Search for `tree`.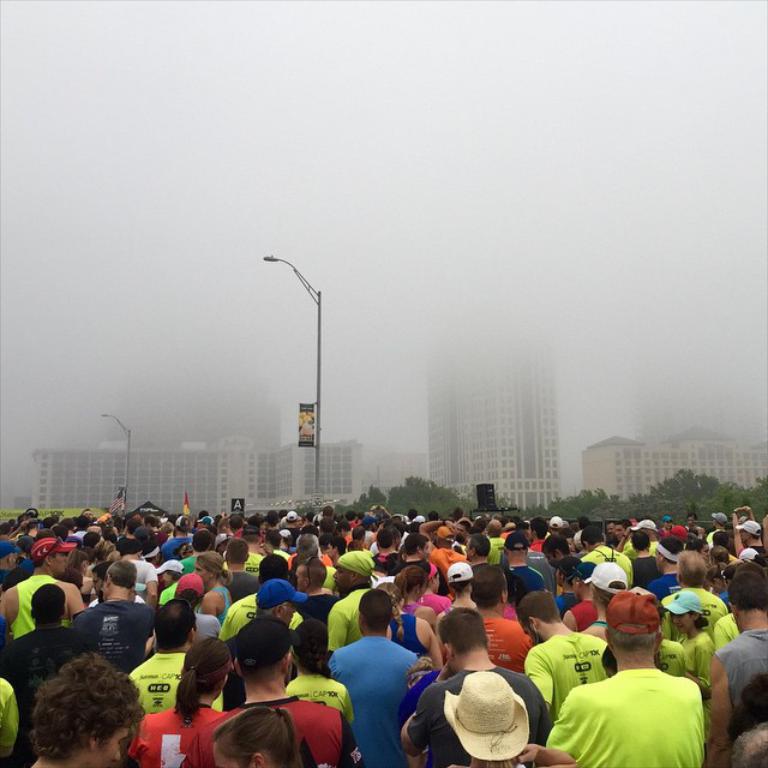
Found at detection(389, 475, 461, 510).
